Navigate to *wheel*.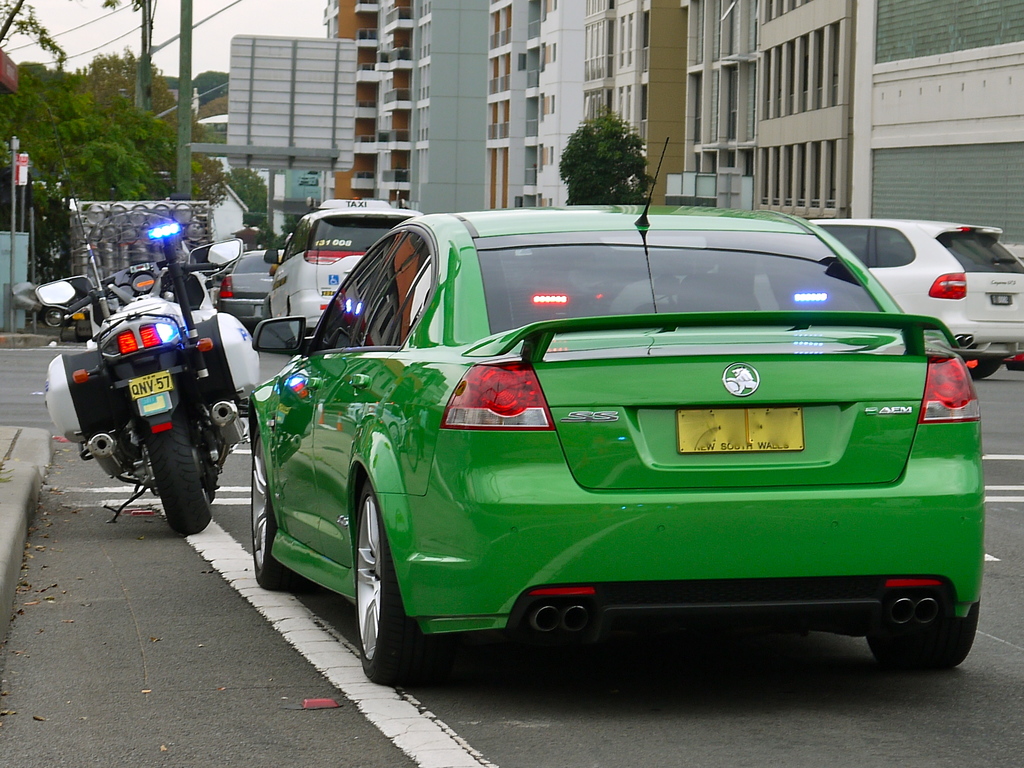
Navigation target: region(870, 598, 981, 683).
